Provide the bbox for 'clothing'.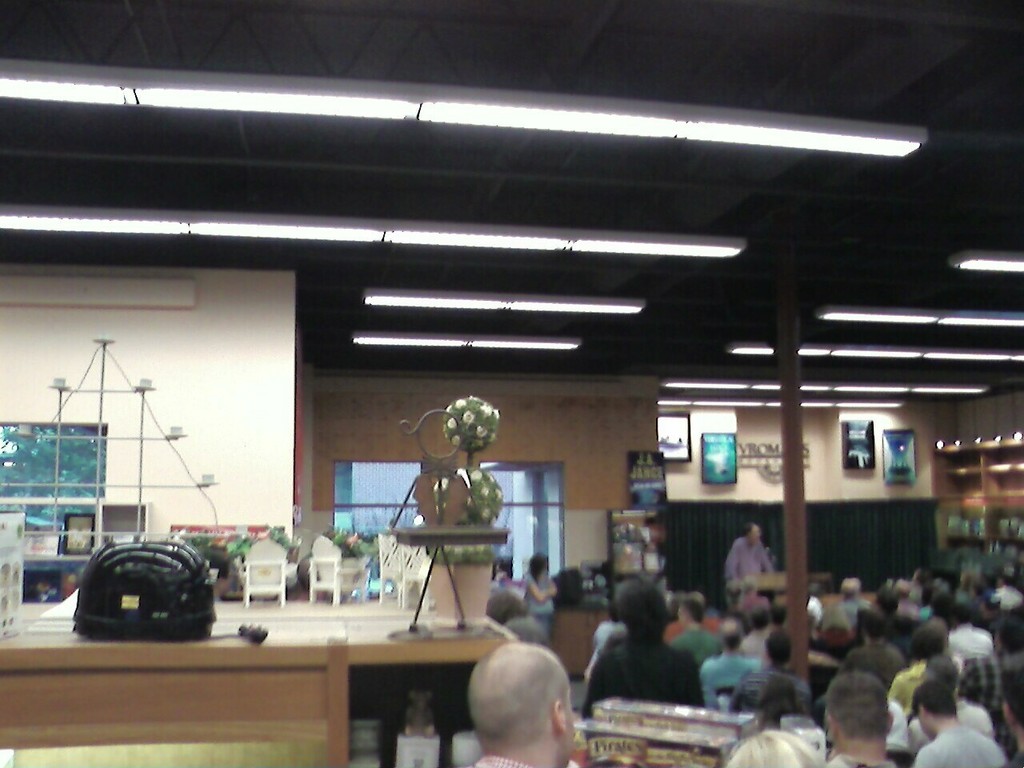
(left=701, top=650, right=770, bottom=710).
